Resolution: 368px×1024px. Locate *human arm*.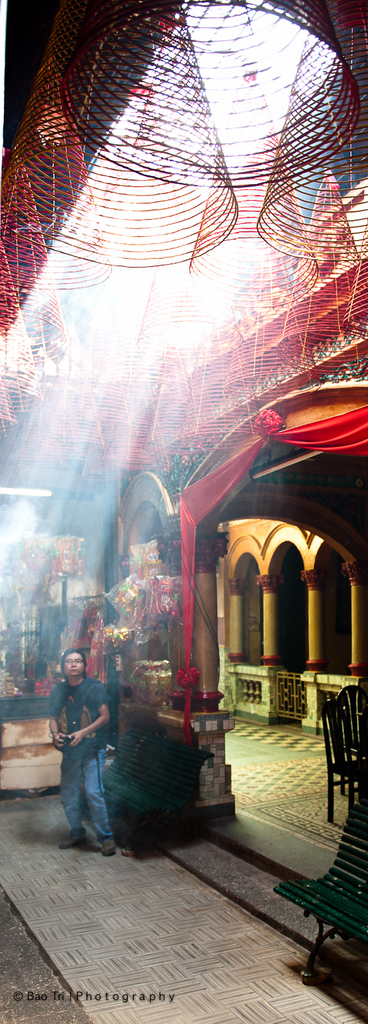
rect(70, 684, 107, 743).
